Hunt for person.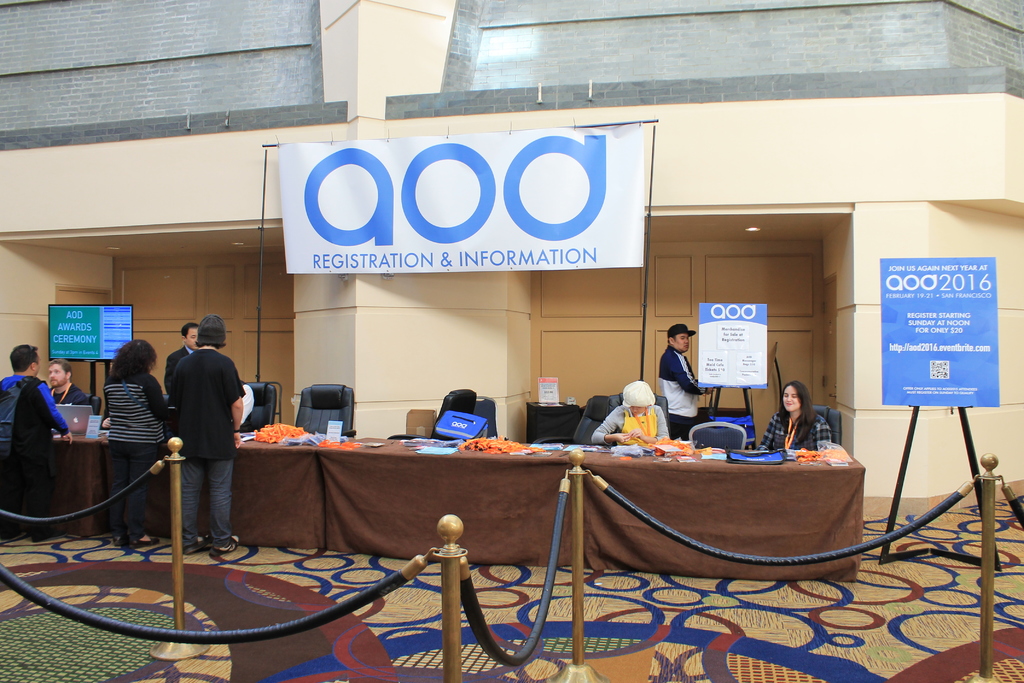
Hunted down at [44, 356, 97, 406].
